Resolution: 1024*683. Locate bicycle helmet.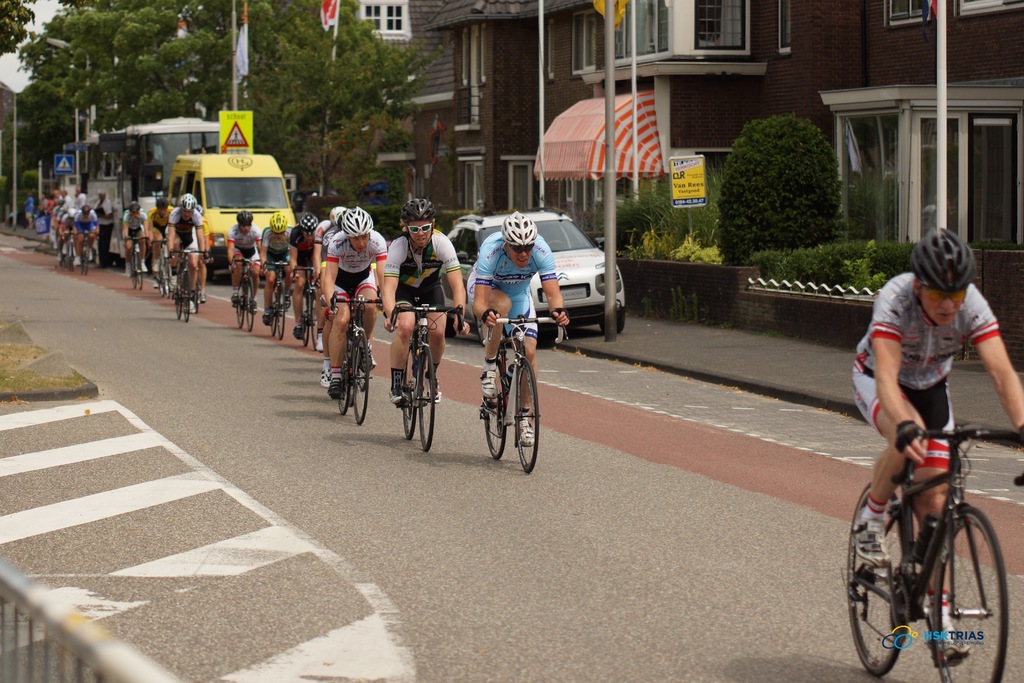
<box>232,211,255,226</box>.
